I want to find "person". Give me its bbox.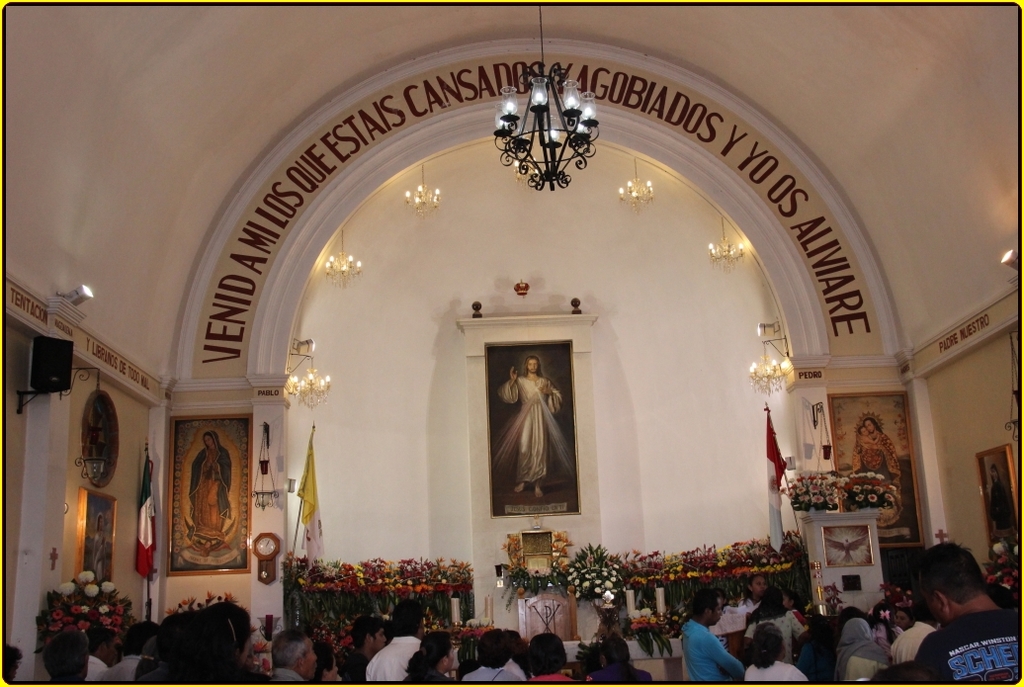
Rect(359, 602, 424, 686).
